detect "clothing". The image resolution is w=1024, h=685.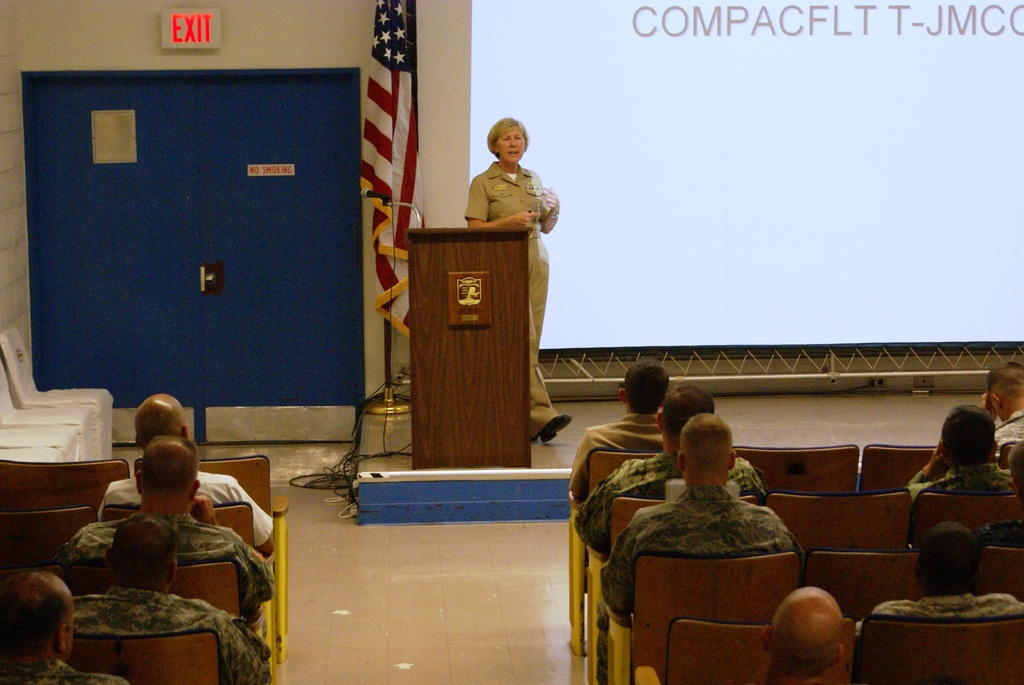
l=465, t=159, r=562, b=444.
